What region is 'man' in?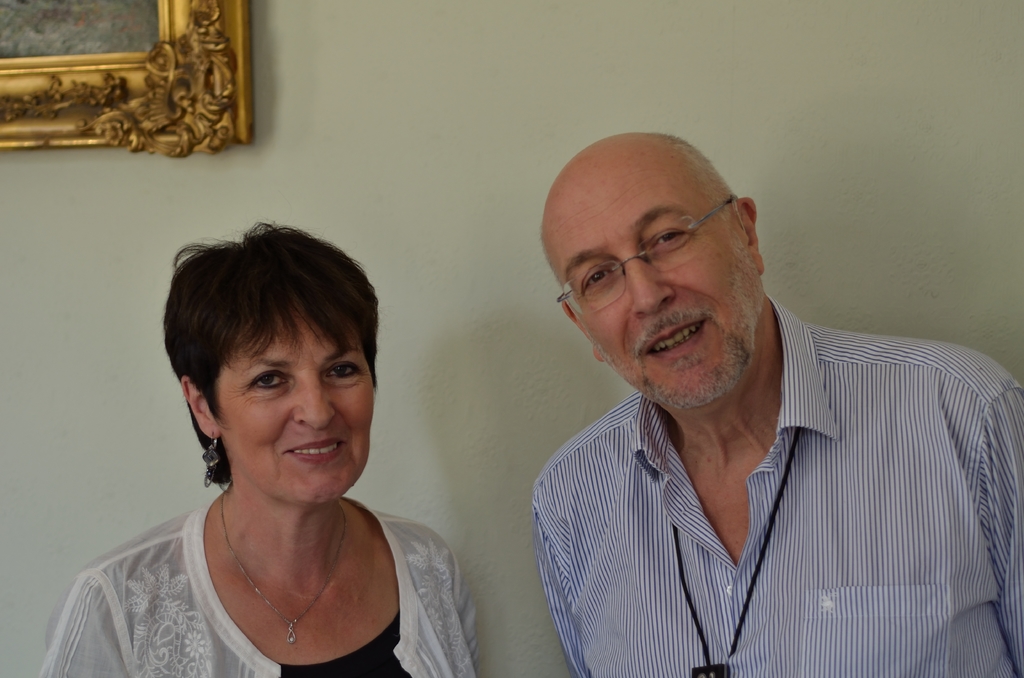
(x1=526, y1=122, x2=1023, y2=677).
